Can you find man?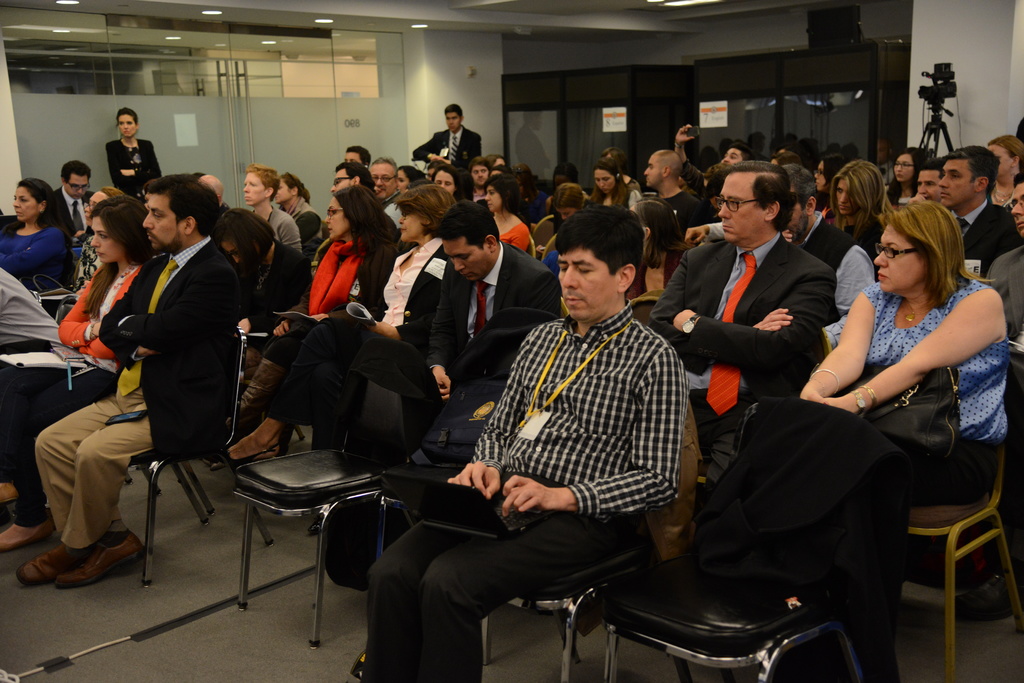
Yes, bounding box: (x1=645, y1=156, x2=838, y2=483).
